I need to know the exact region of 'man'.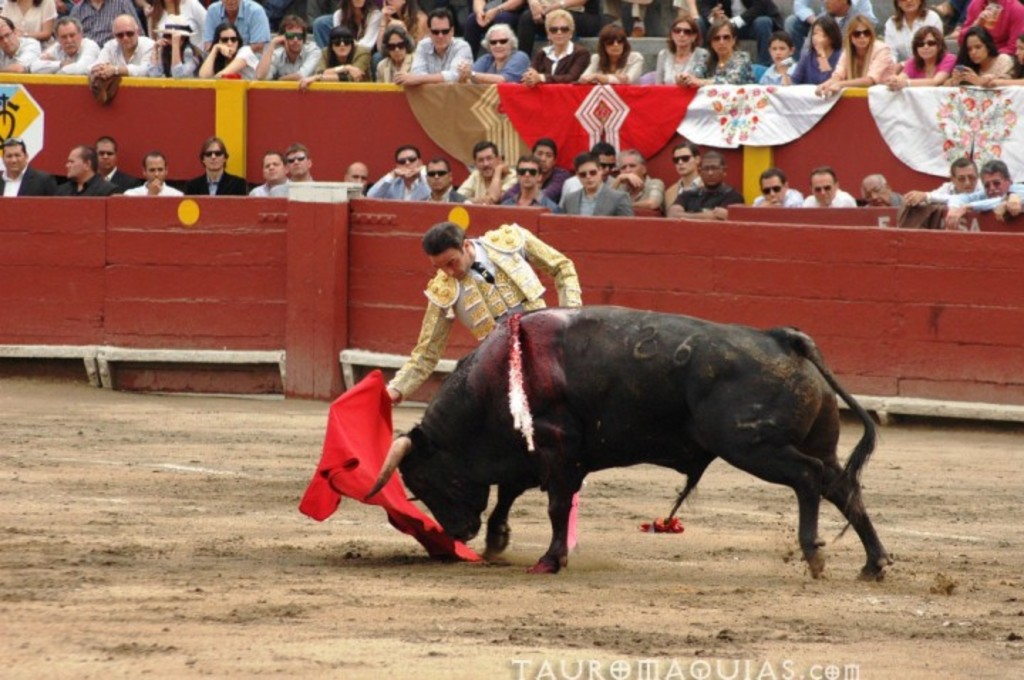
Region: {"left": 0, "top": 13, "right": 40, "bottom": 74}.
